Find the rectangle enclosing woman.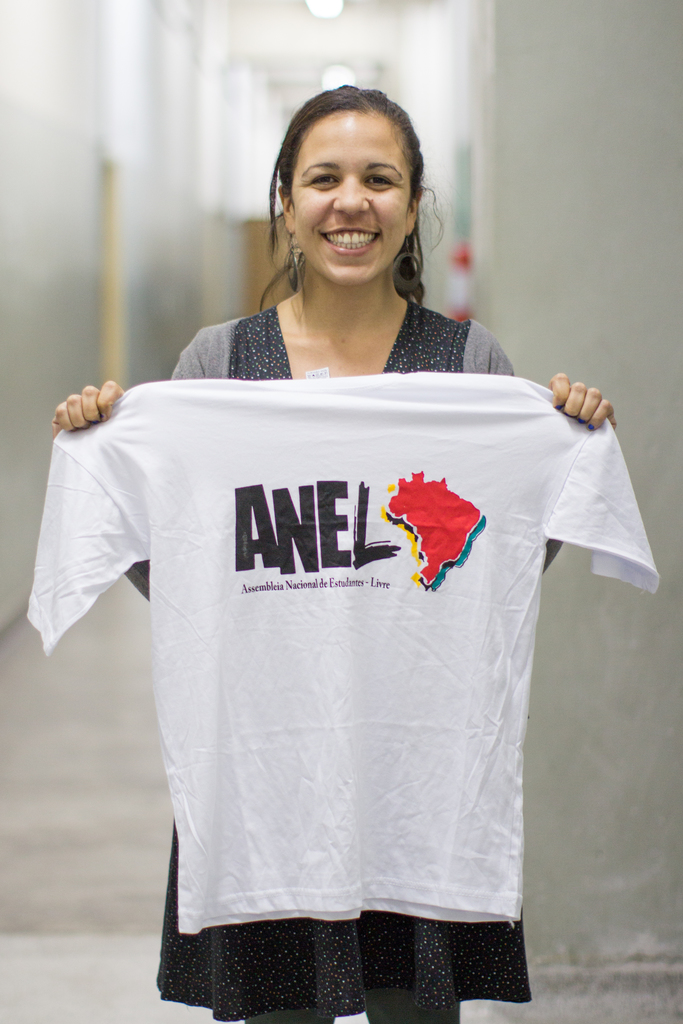
[x1=56, y1=82, x2=624, y2=427].
